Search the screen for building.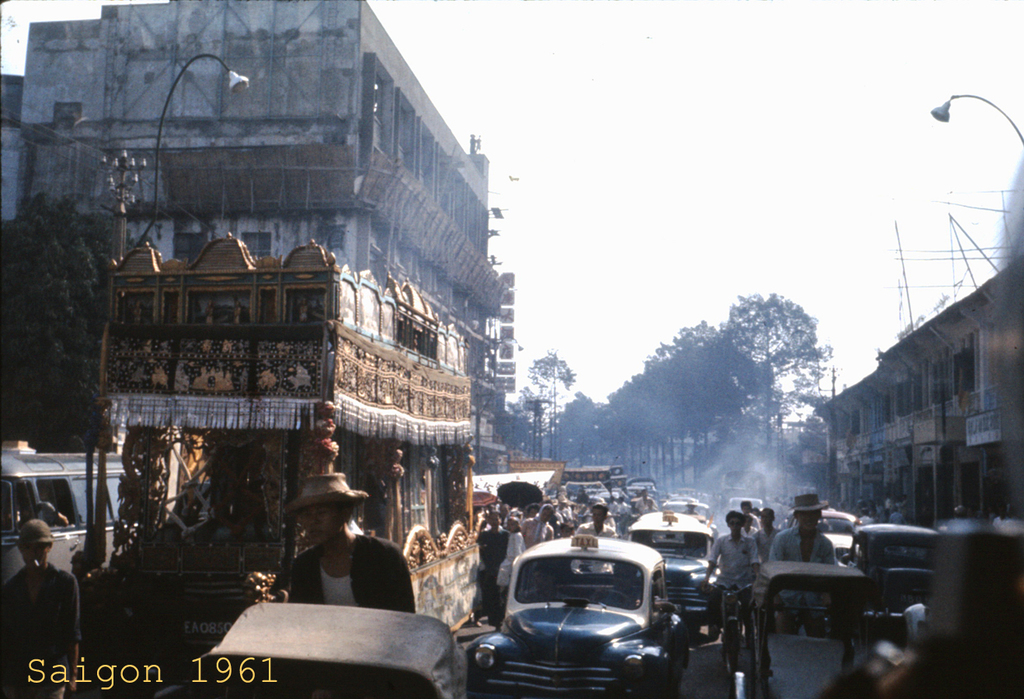
Found at 0,0,503,631.
